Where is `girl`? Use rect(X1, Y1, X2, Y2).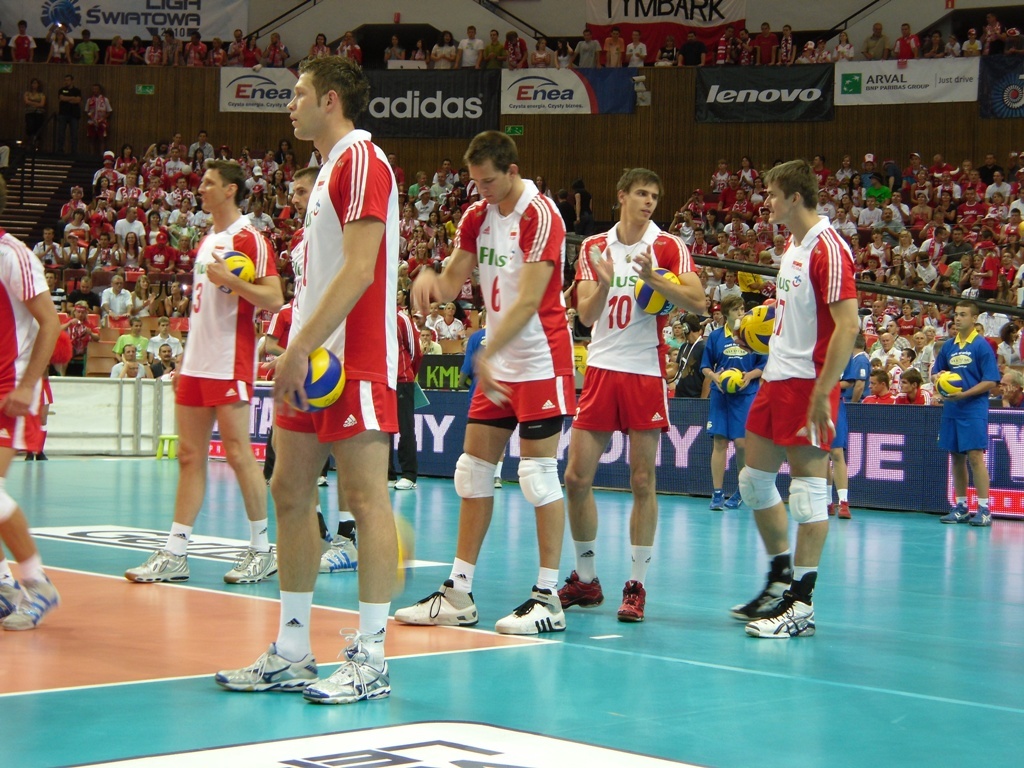
rect(130, 275, 160, 316).
